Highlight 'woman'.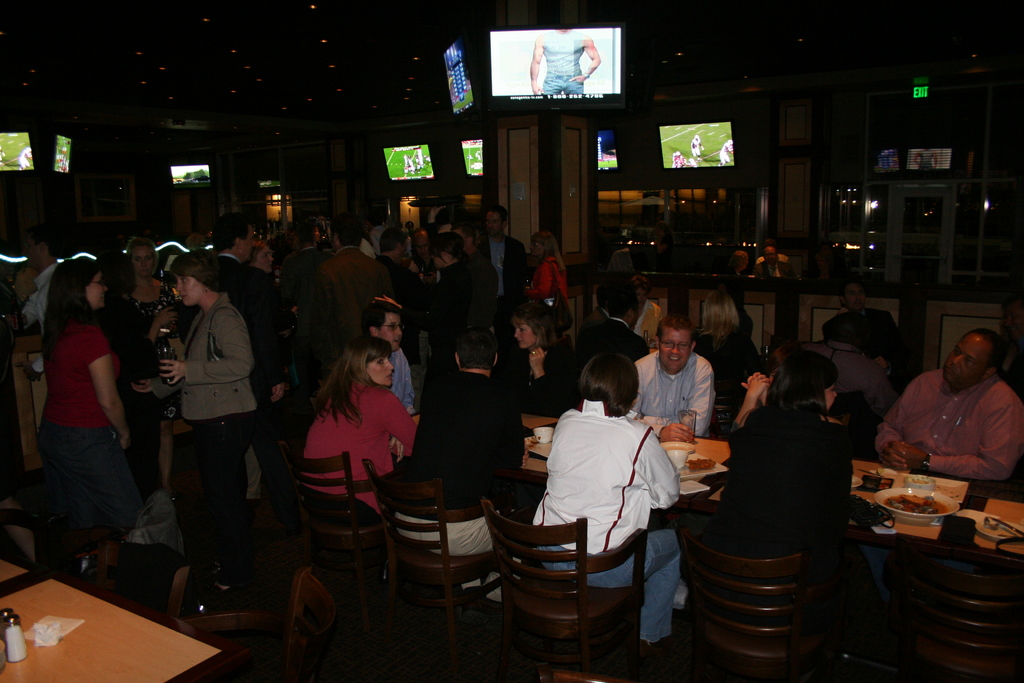
Highlighted region: <region>33, 256, 139, 534</region>.
